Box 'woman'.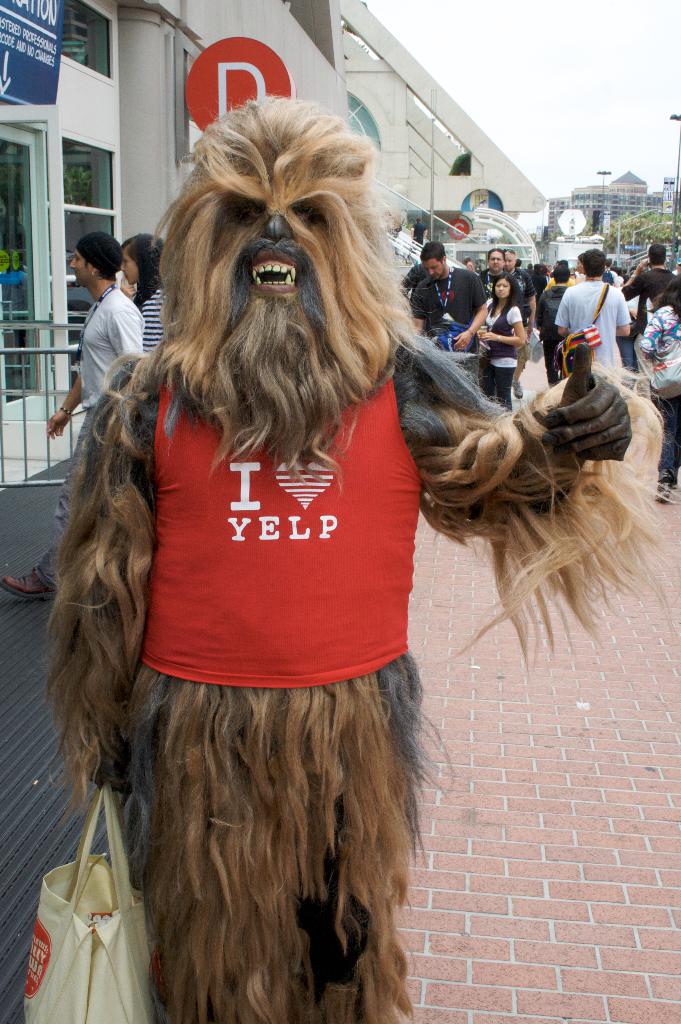
pyautogui.locateOnScreen(119, 234, 184, 348).
